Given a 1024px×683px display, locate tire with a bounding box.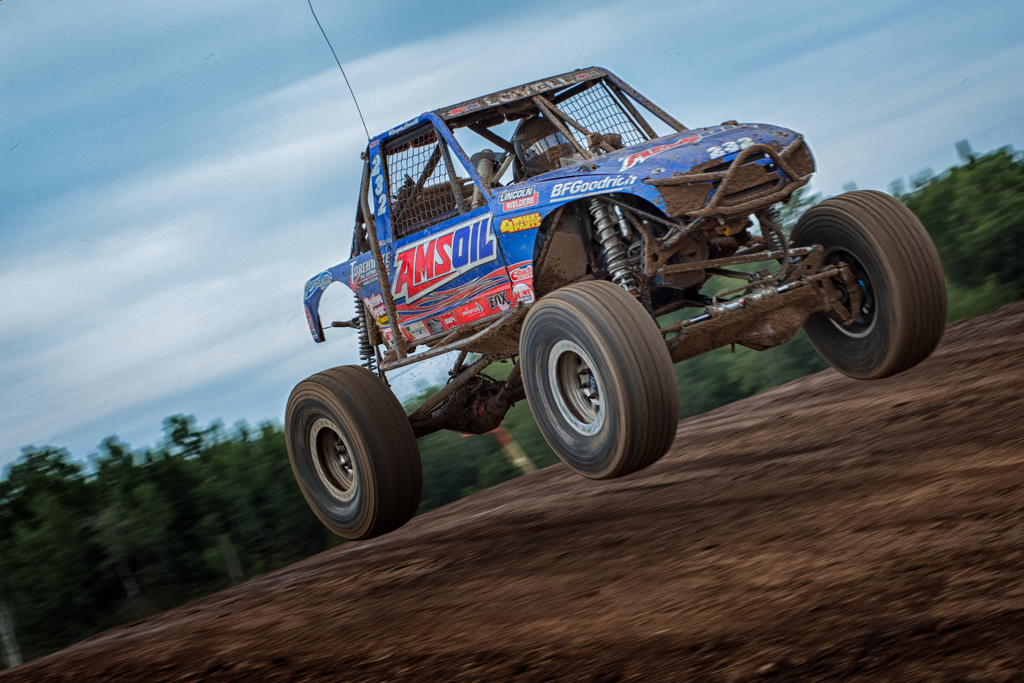
Located: pyautogui.locateOnScreen(289, 359, 424, 539).
